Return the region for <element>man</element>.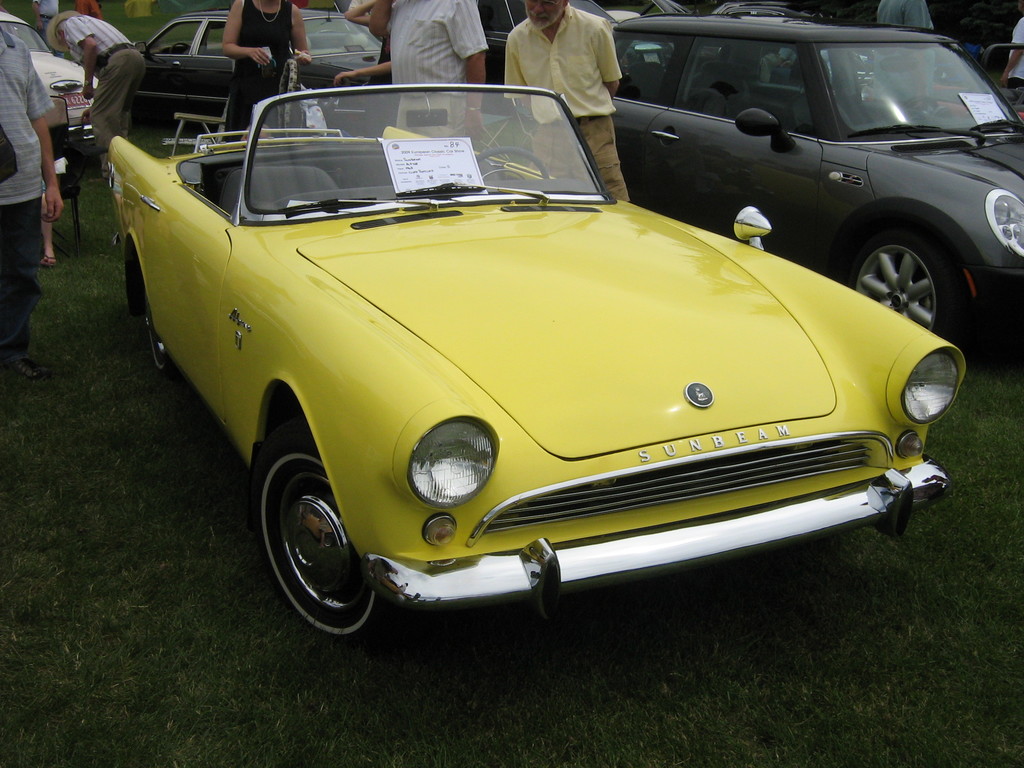
(left=0, top=12, right=65, bottom=383).
